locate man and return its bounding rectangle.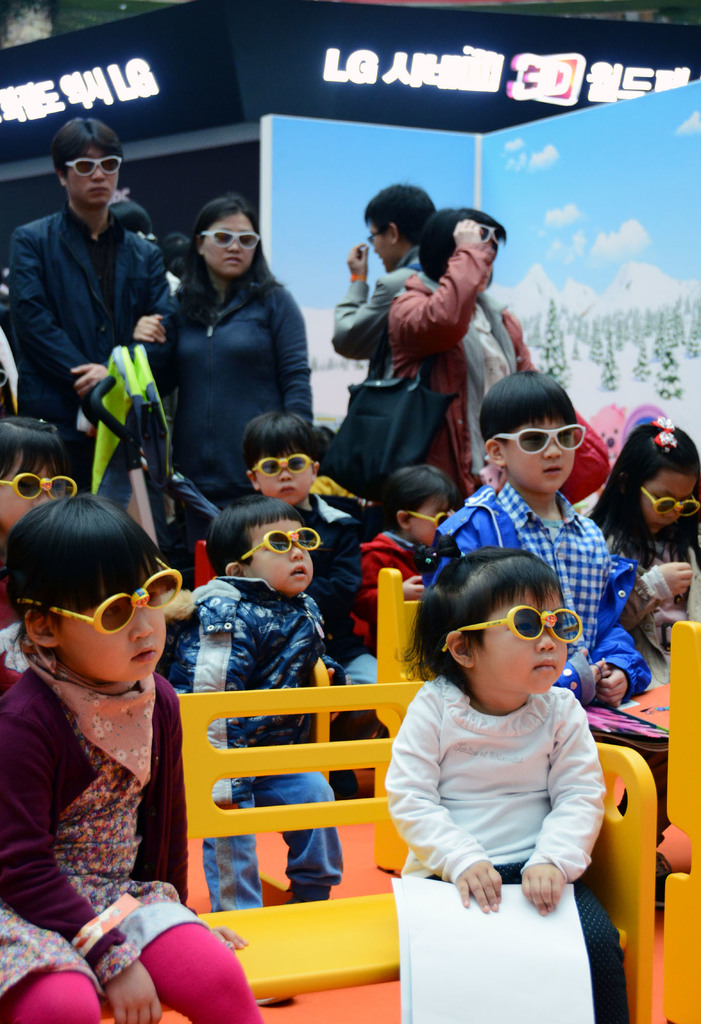
box(367, 196, 570, 486).
